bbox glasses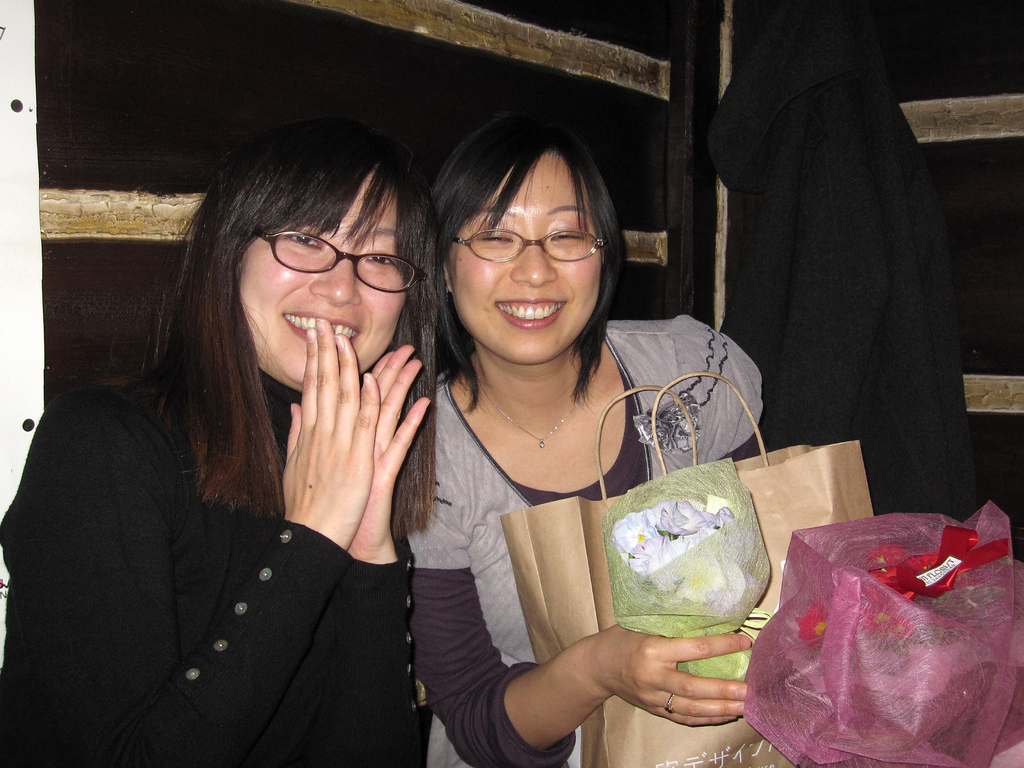
l=259, t=217, r=438, b=298
